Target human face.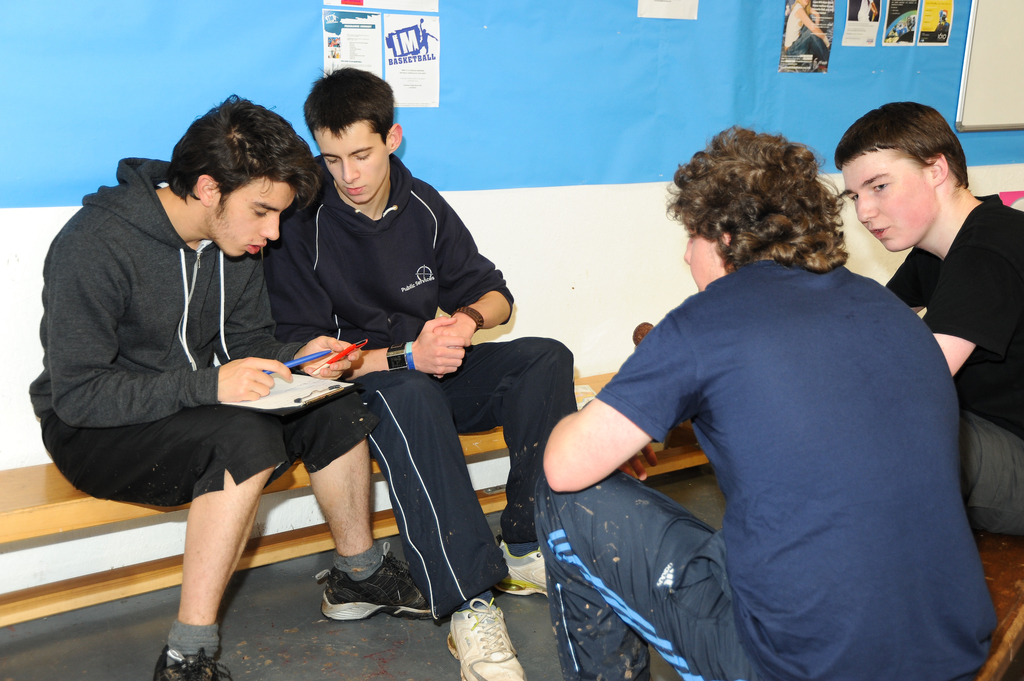
Target region: select_region(837, 142, 947, 252).
